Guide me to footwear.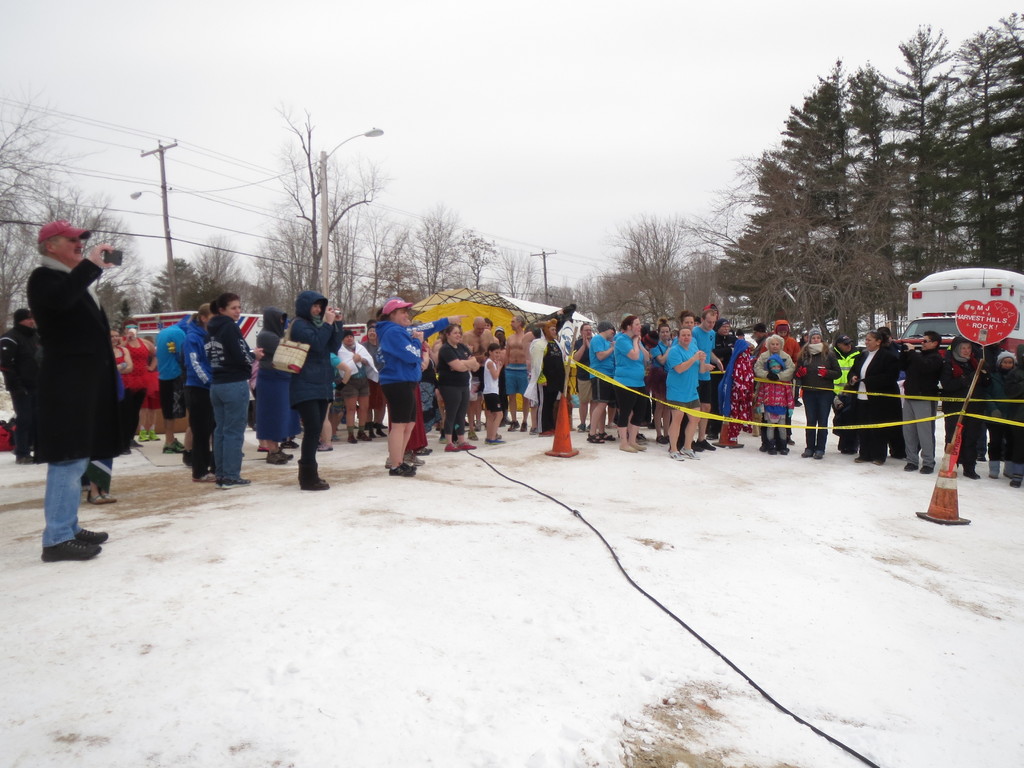
Guidance: bbox=[445, 441, 460, 451].
